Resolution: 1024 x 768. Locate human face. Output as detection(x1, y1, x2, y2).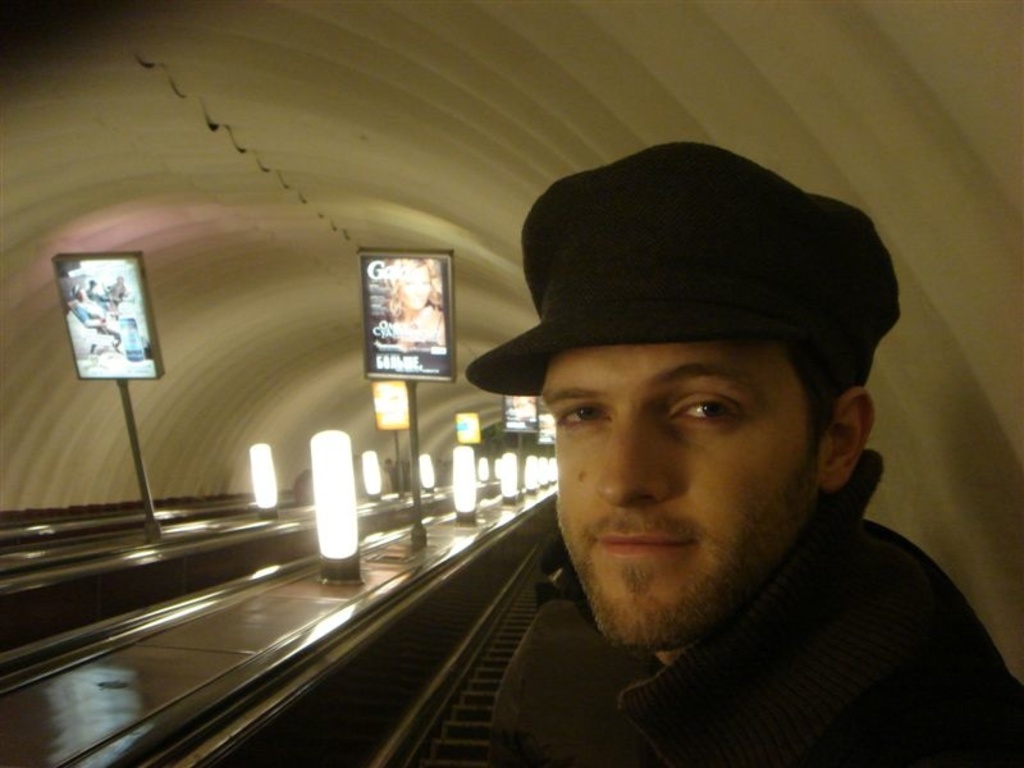
detection(540, 342, 826, 652).
